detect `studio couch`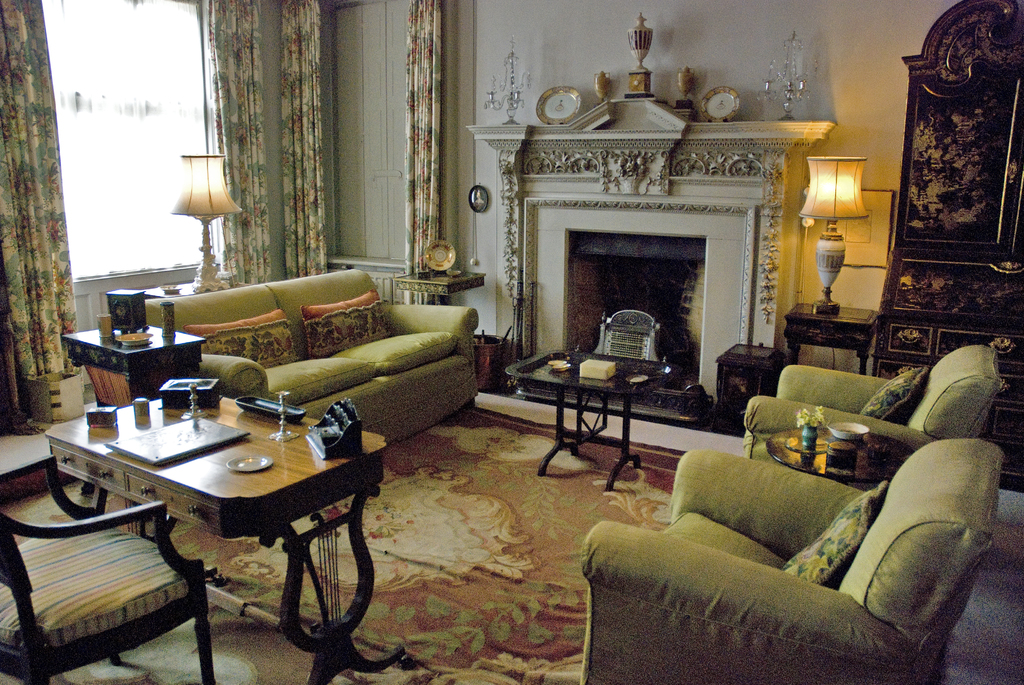
(100,295,488,446)
